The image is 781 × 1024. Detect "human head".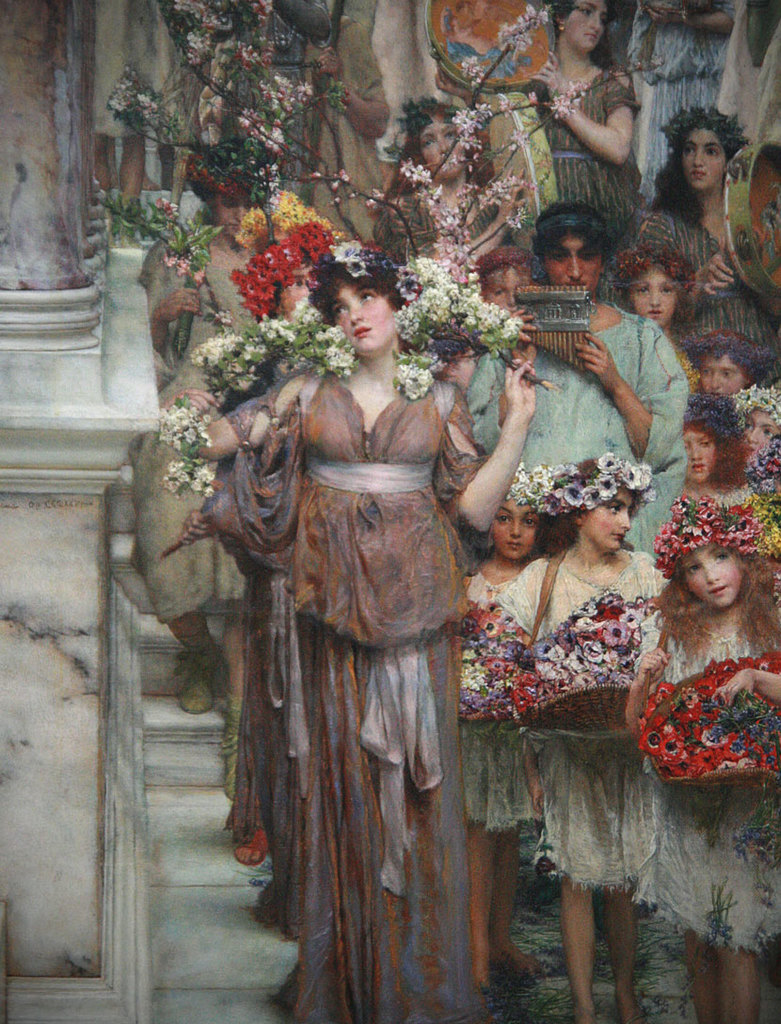
Detection: <bbox>559, 0, 609, 50</bbox>.
